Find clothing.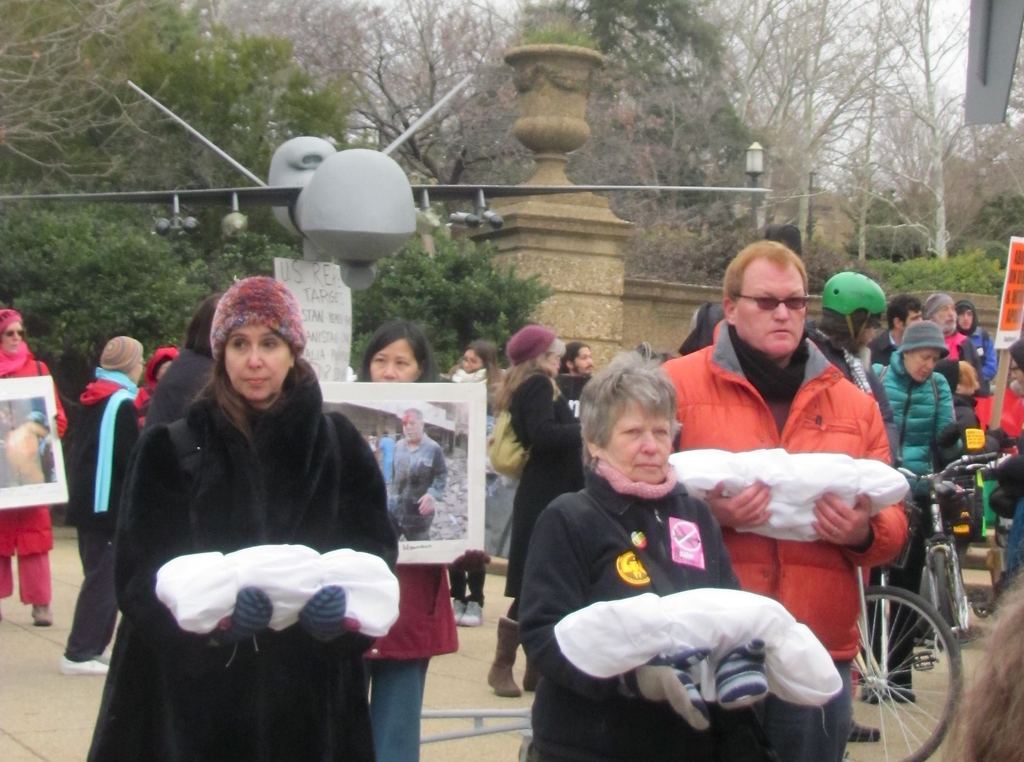
(652,316,909,752).
